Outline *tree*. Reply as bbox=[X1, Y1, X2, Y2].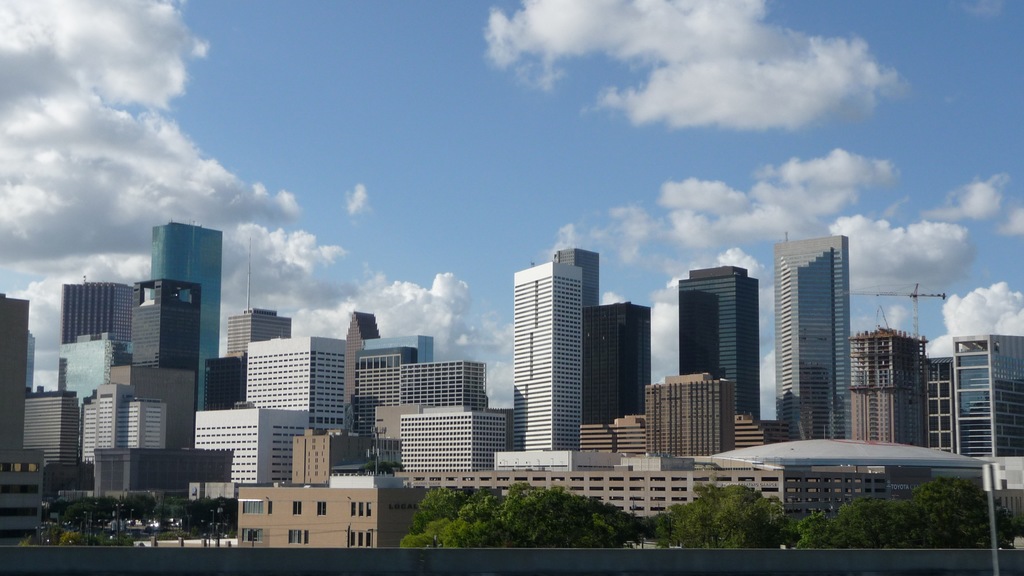
bbox=[441, 479, 653, 553].
